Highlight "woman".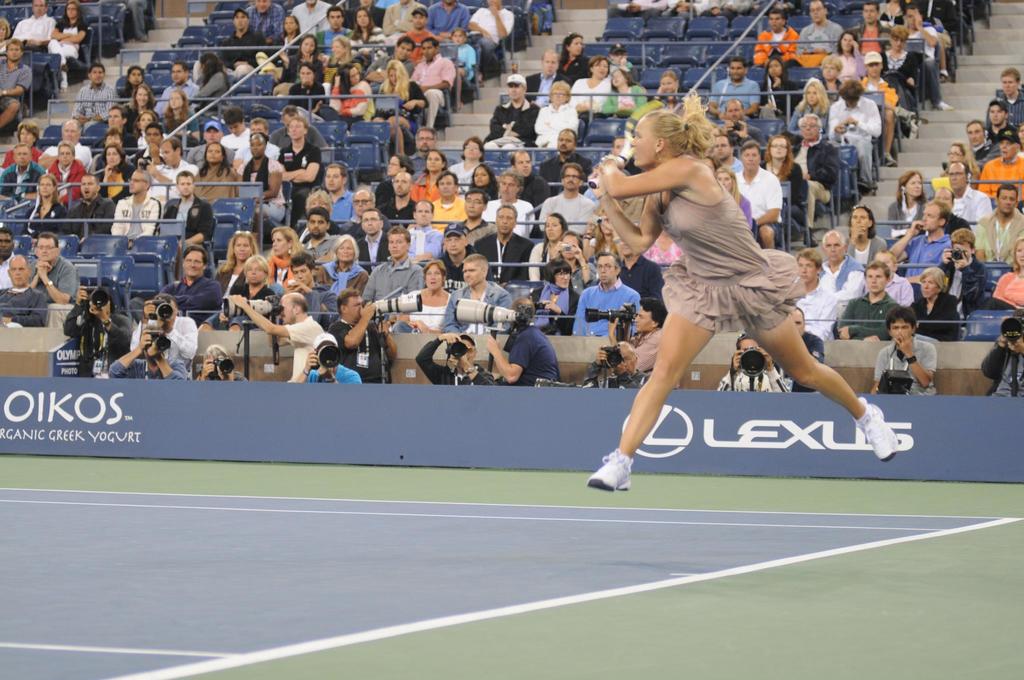
Highlighted region: rect(643, 231, 684, 267).
